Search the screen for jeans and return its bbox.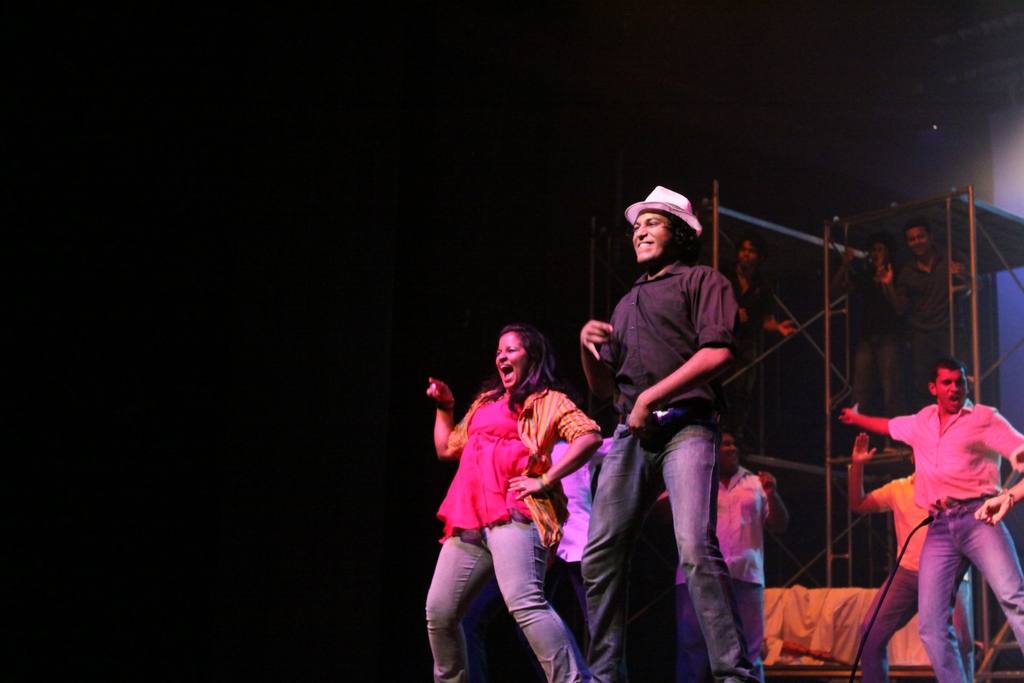
Found: x1=913, y1=488, x2=1023, y2=682.
